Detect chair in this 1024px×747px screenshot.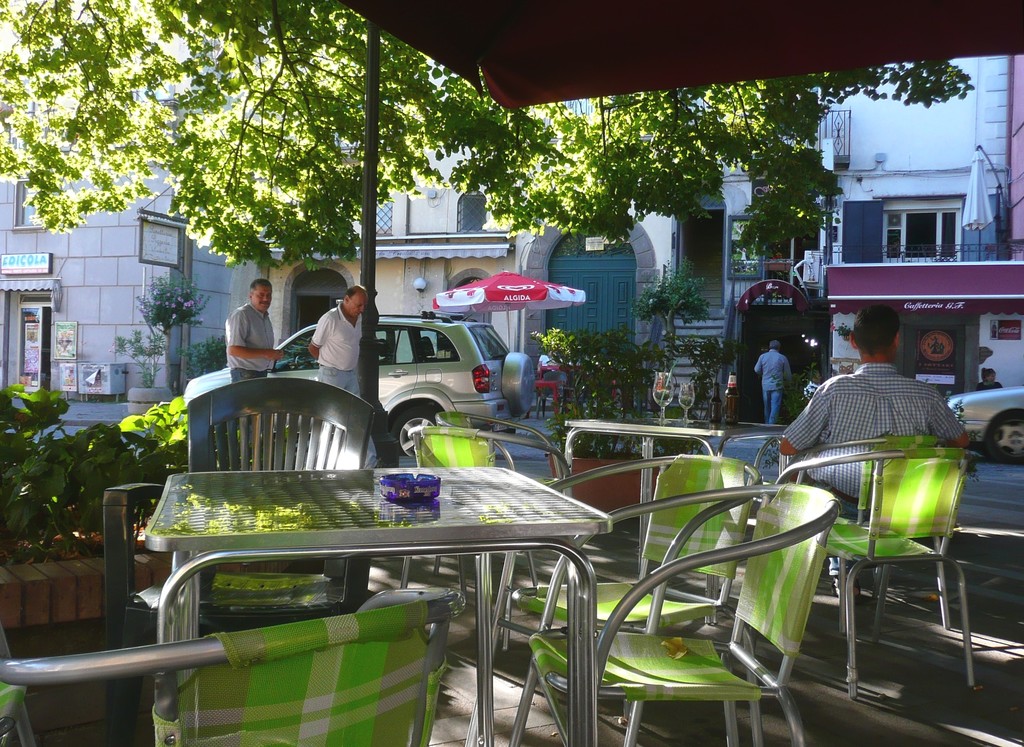
Detection: [482,458,764,746].
